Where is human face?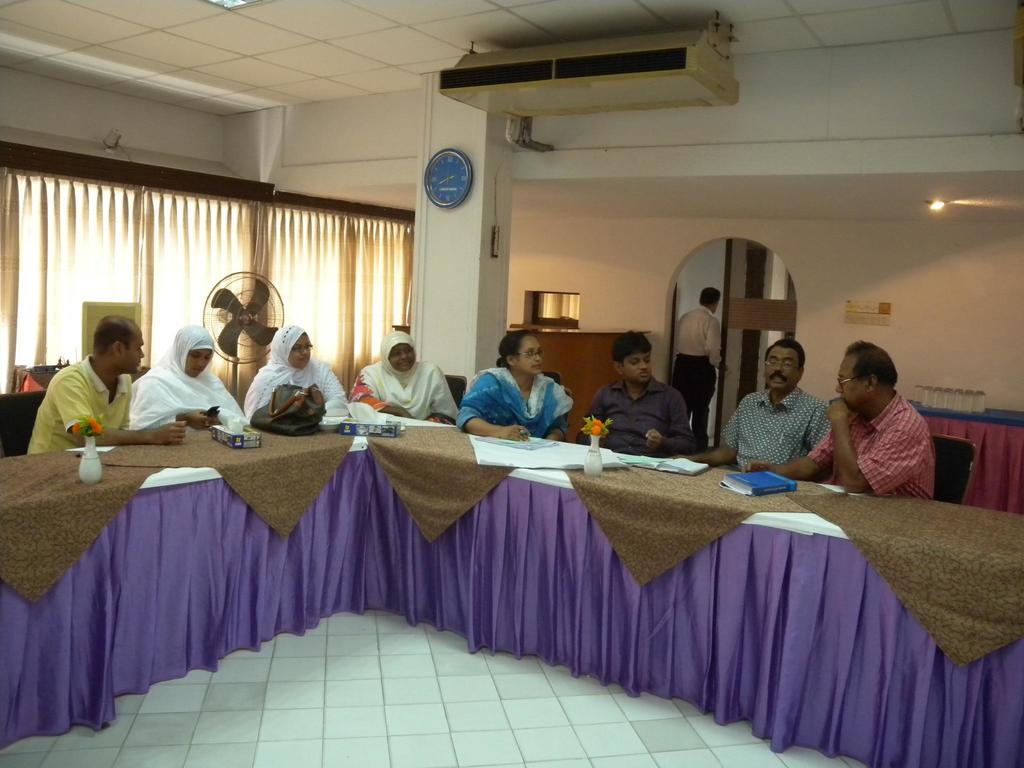
(x1=390, y1=344, x2=419, y2=369).
